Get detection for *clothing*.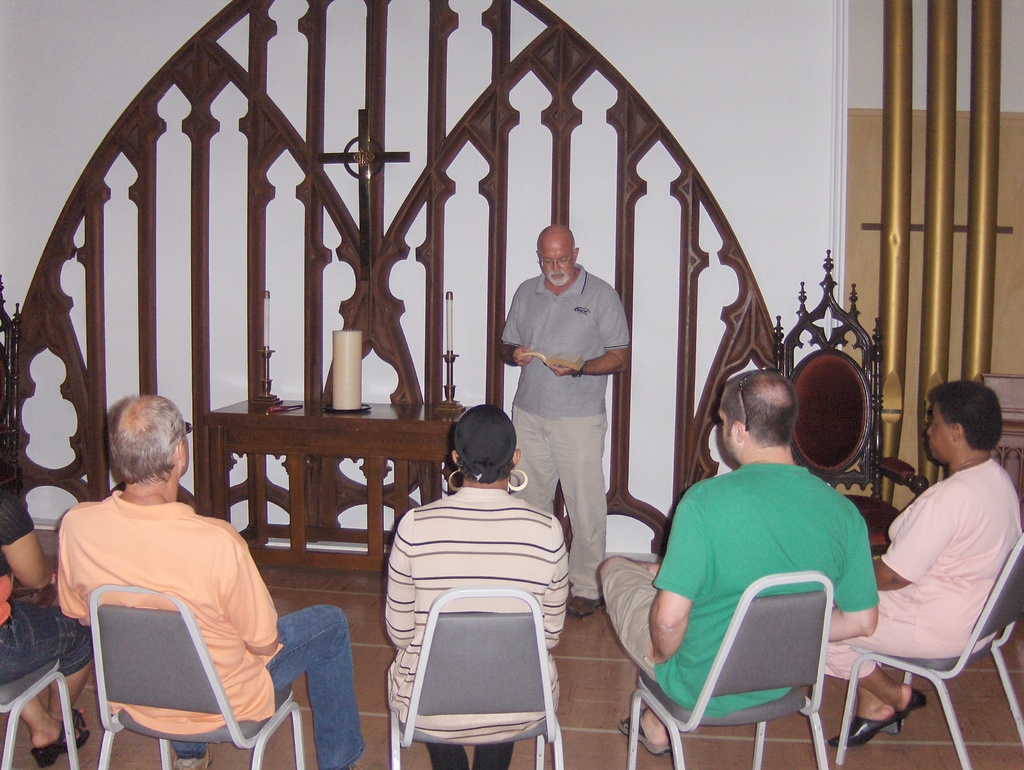
Detection: <bbox>384, 485, 572, 769</bbox>.
